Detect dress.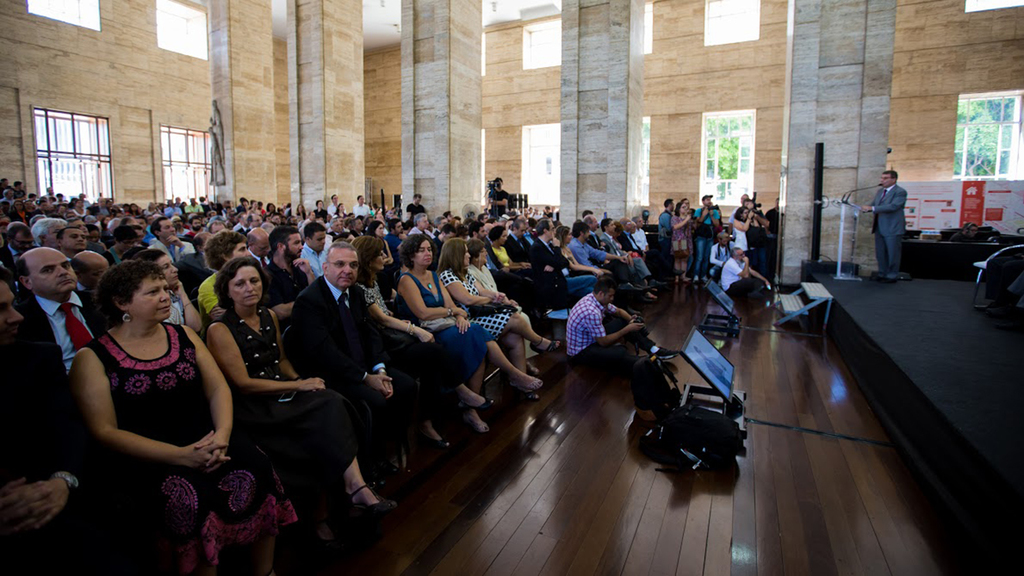
Detected at box=[393, 272, 487, 381].
